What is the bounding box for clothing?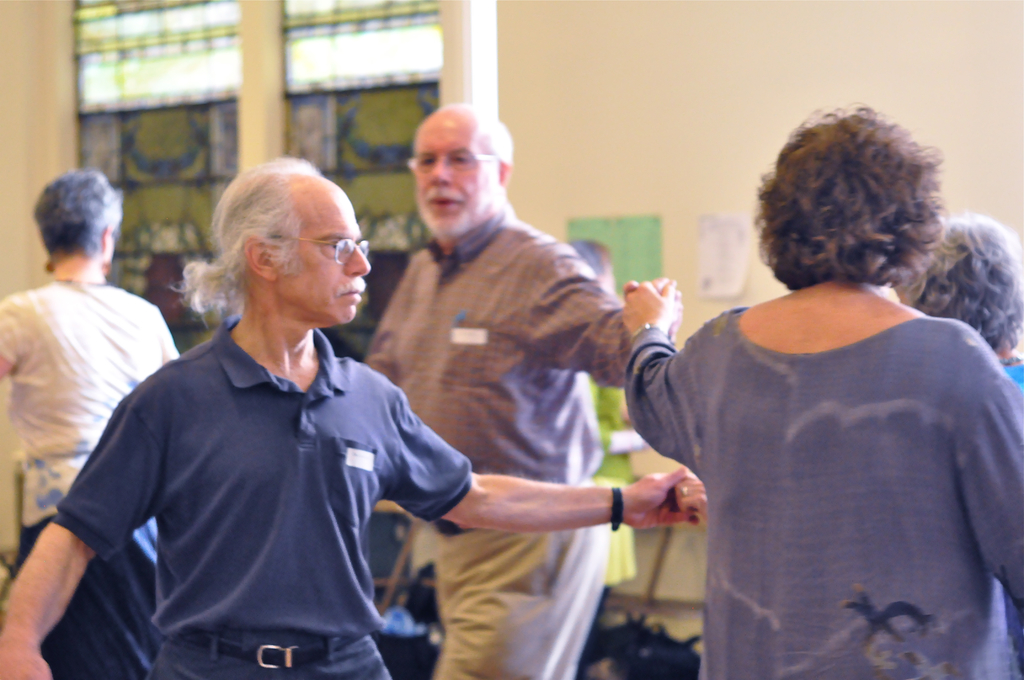
{"x1": 389, "y1": 209, "x2": 602, "y2": 679}.
